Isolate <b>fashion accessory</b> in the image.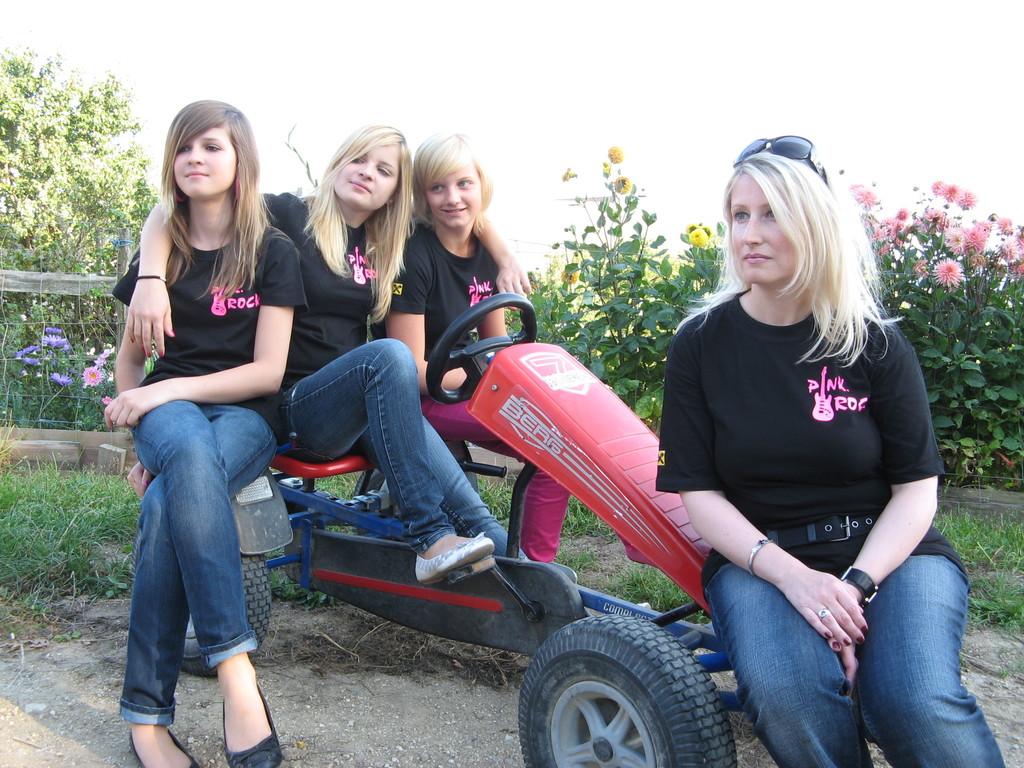
Isolated region: <bbox>136, 274, 167, 283</bbox>.
